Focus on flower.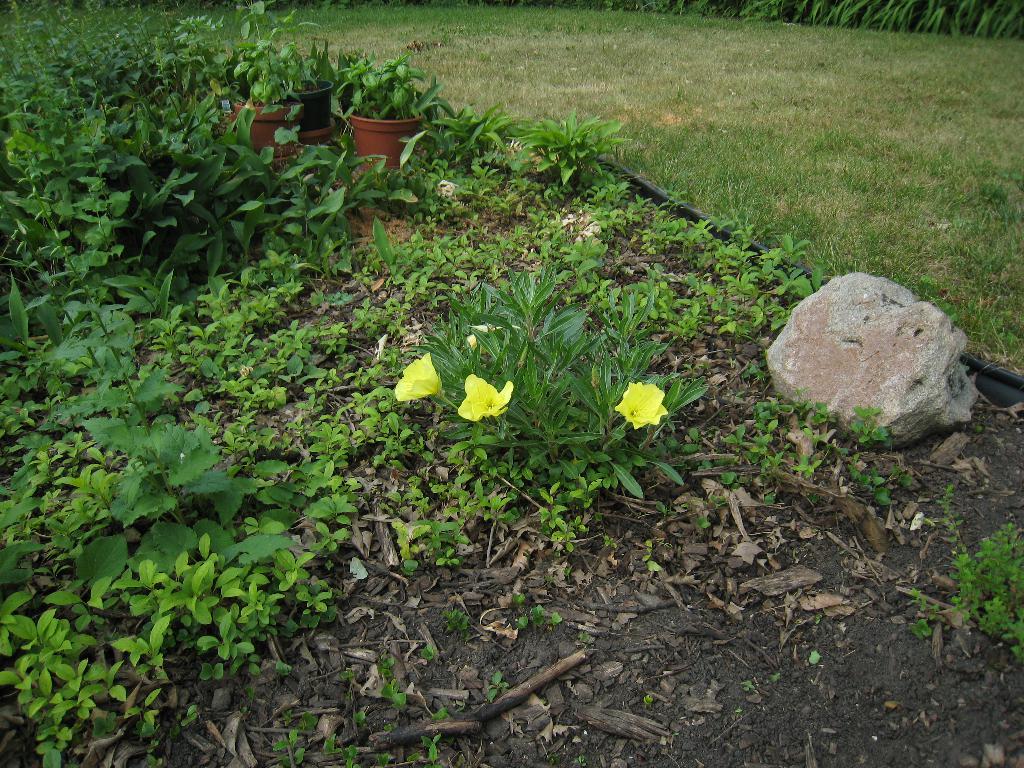
Focused at locate(396, 353, 444, 405).
